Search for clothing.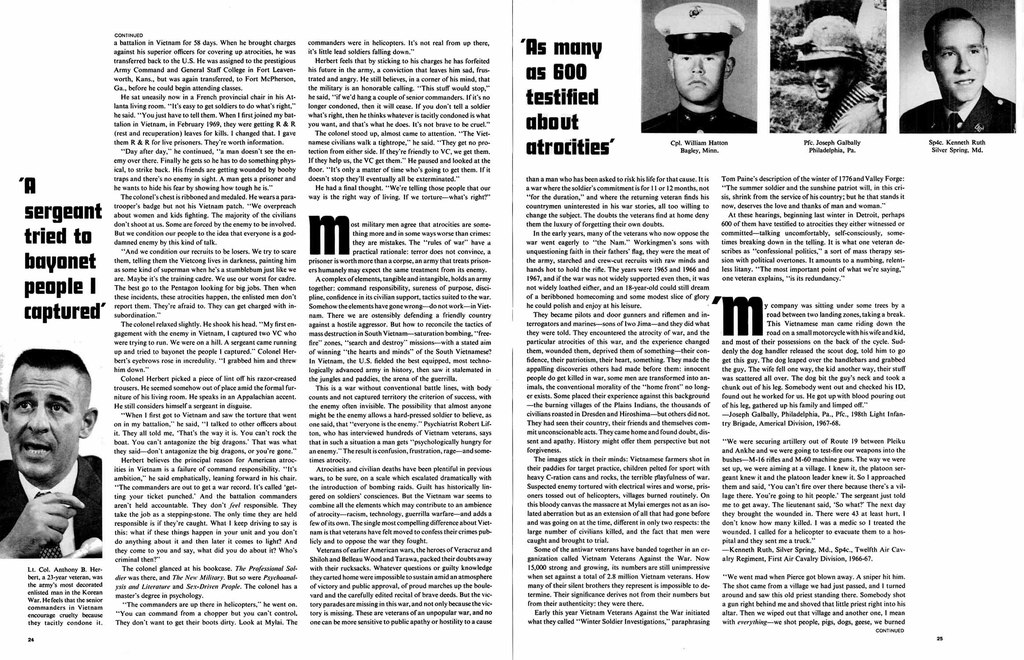
Found at 827/76/886/133.
